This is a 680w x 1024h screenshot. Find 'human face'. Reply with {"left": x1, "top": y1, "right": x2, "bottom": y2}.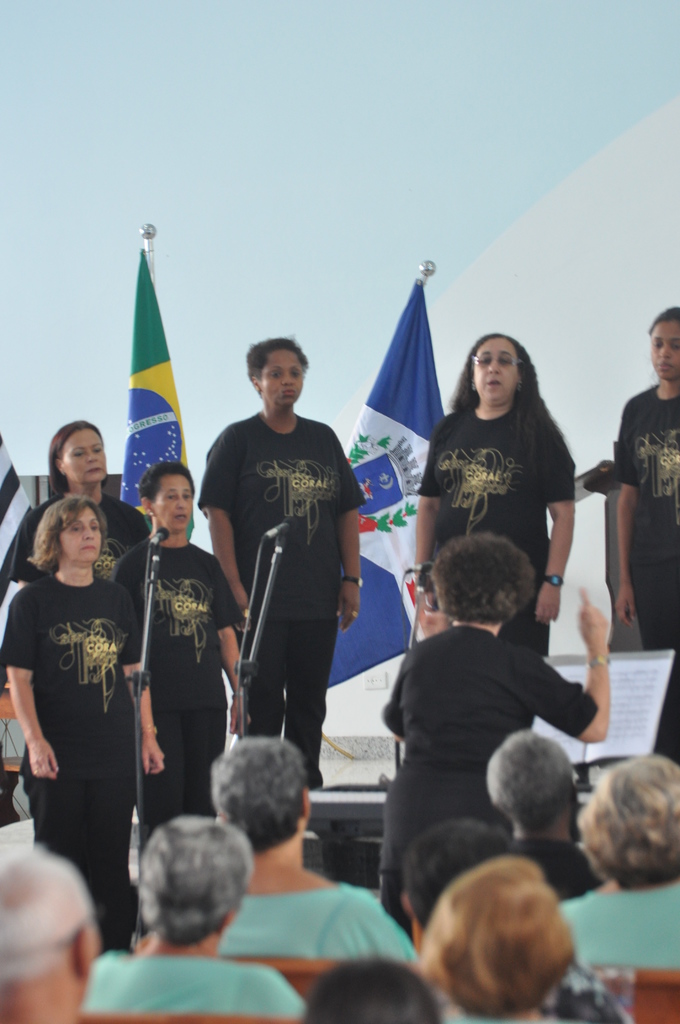
{"left": 646, "top": 314, "right": 679, "bottom": 372}.
